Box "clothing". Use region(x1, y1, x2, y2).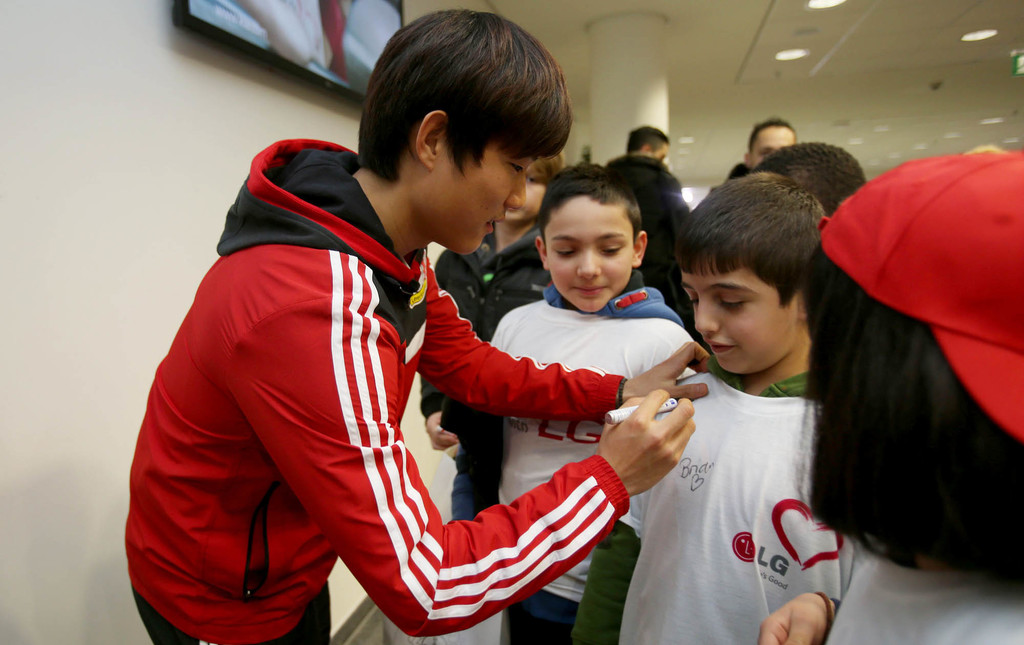
region(600, 147, 690, 300).
